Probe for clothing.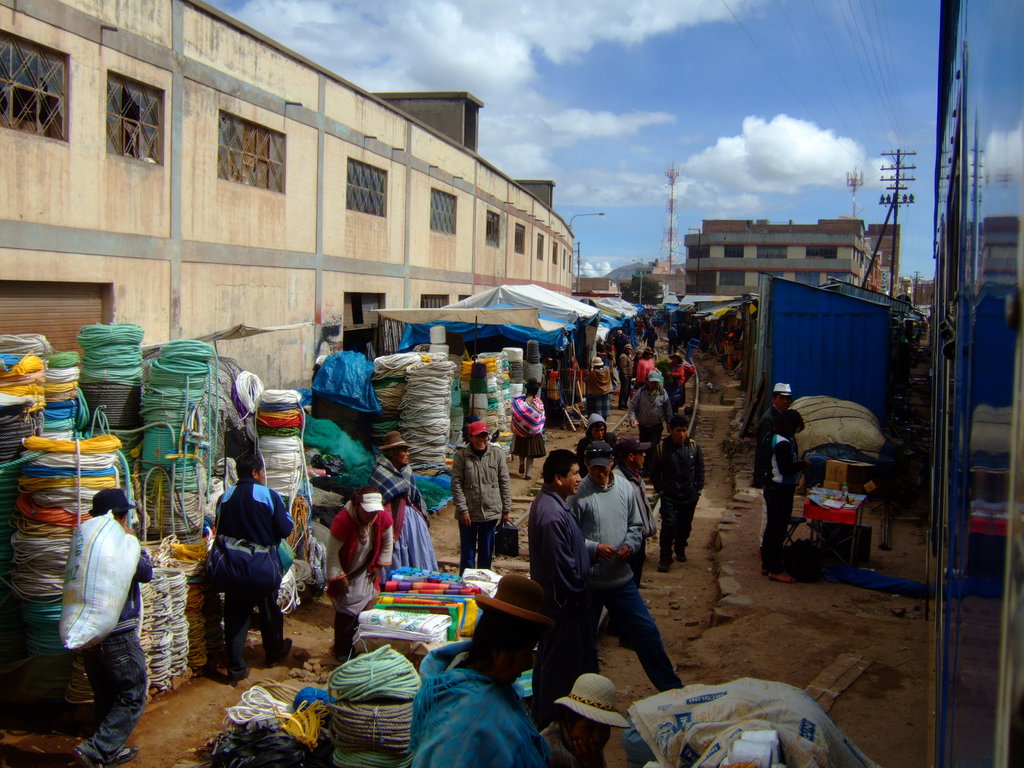
Probe result: region(81, 550, 149, 767).
